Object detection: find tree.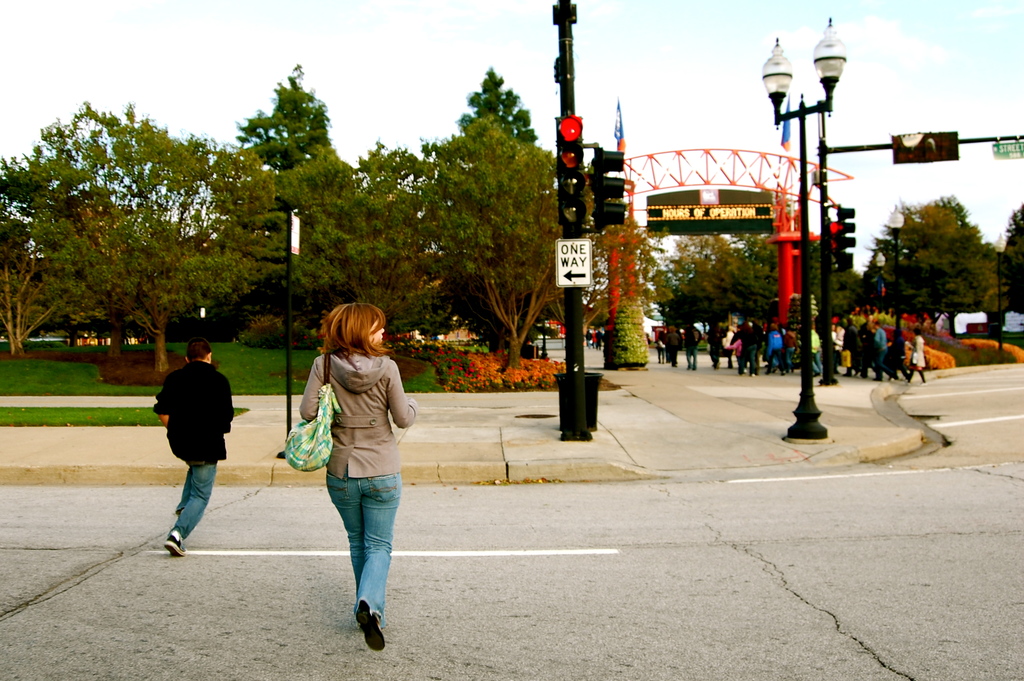
region(799, 235, 876, 334).
